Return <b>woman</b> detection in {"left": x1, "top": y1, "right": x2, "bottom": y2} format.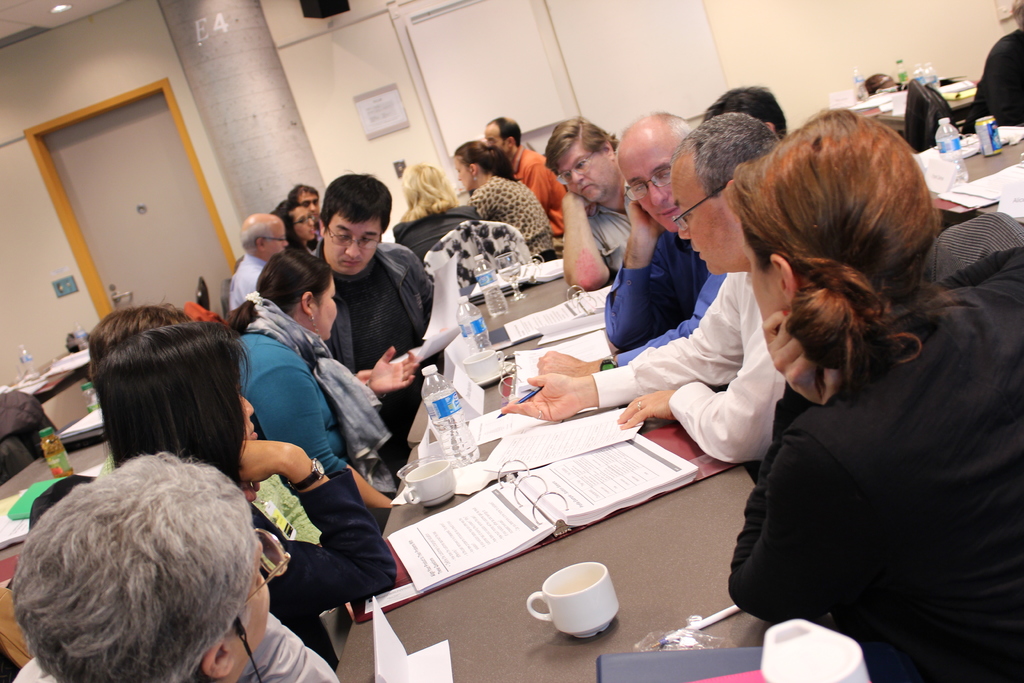
{"left": 399, "top": 165, "right": 480, "bottom": 265}.
